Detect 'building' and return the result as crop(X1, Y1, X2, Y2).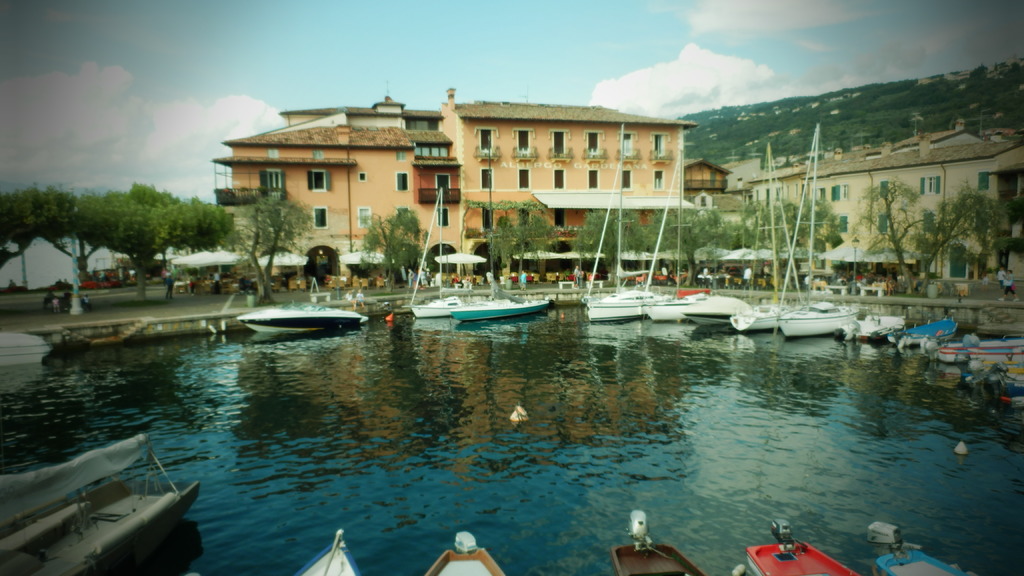
crop(738, 120, 1023, 272).
